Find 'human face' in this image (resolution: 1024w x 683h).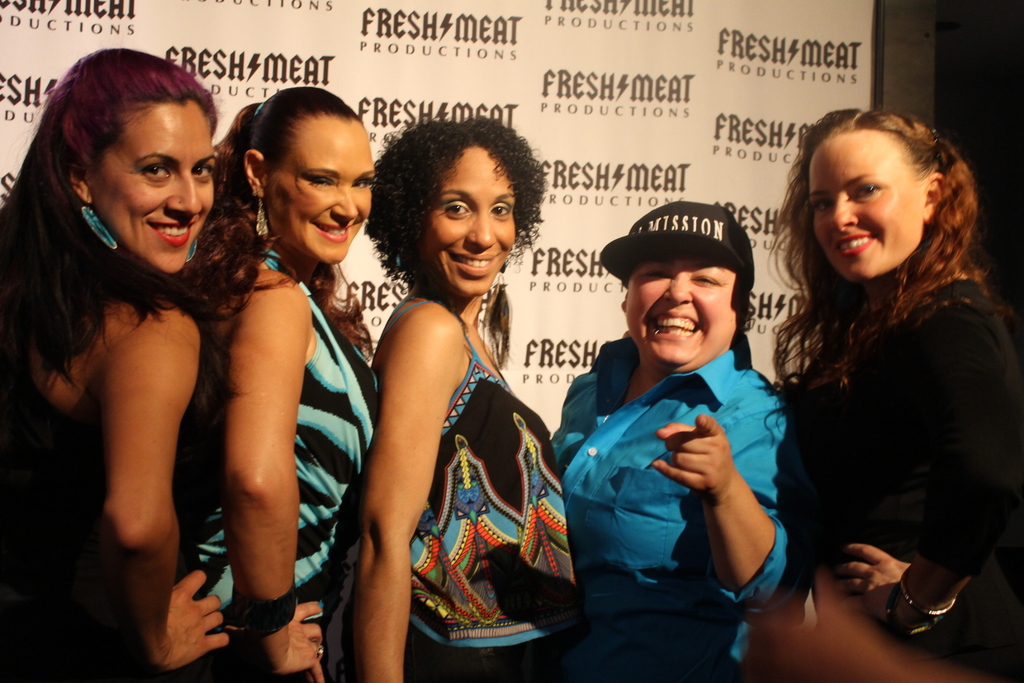
85 107 216 267.
